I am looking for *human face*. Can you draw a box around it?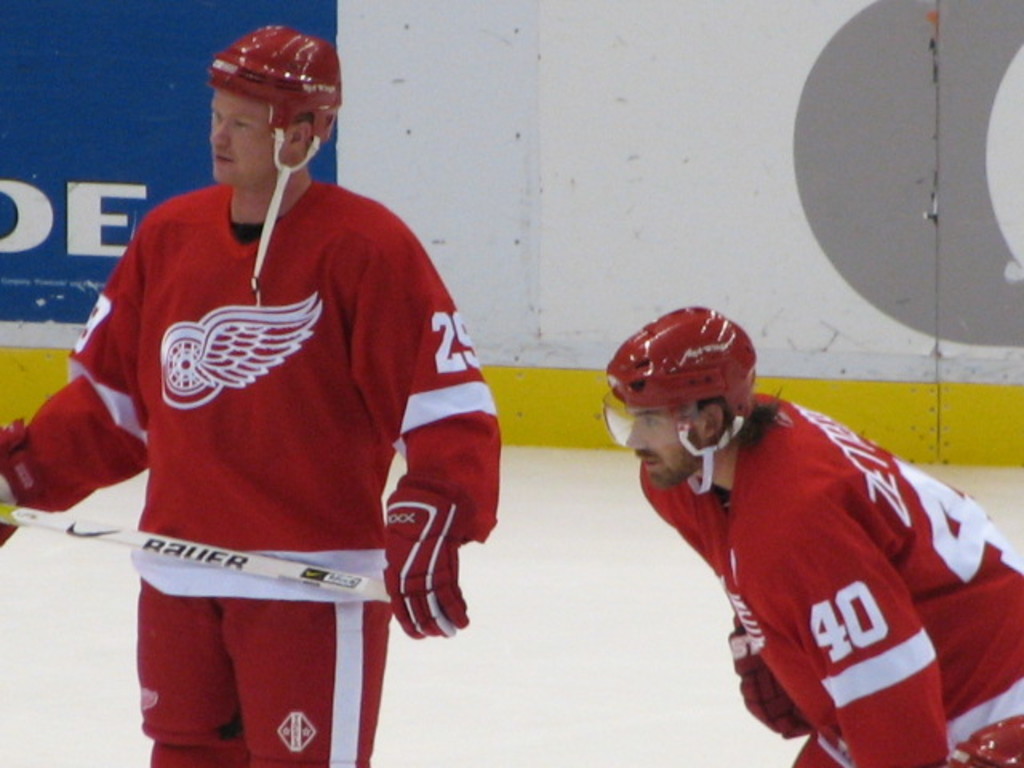
Sure, the bounding box is Rect(626, 408, 698, 490).
